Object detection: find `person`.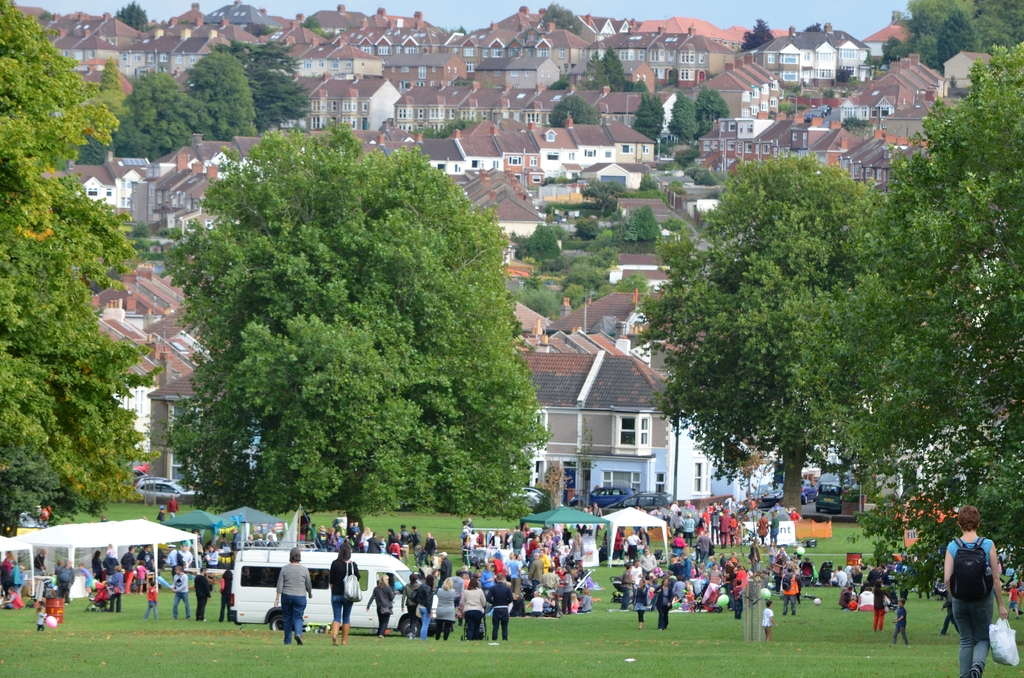
(x1=33, y1=549, x2=49, y2=580).
